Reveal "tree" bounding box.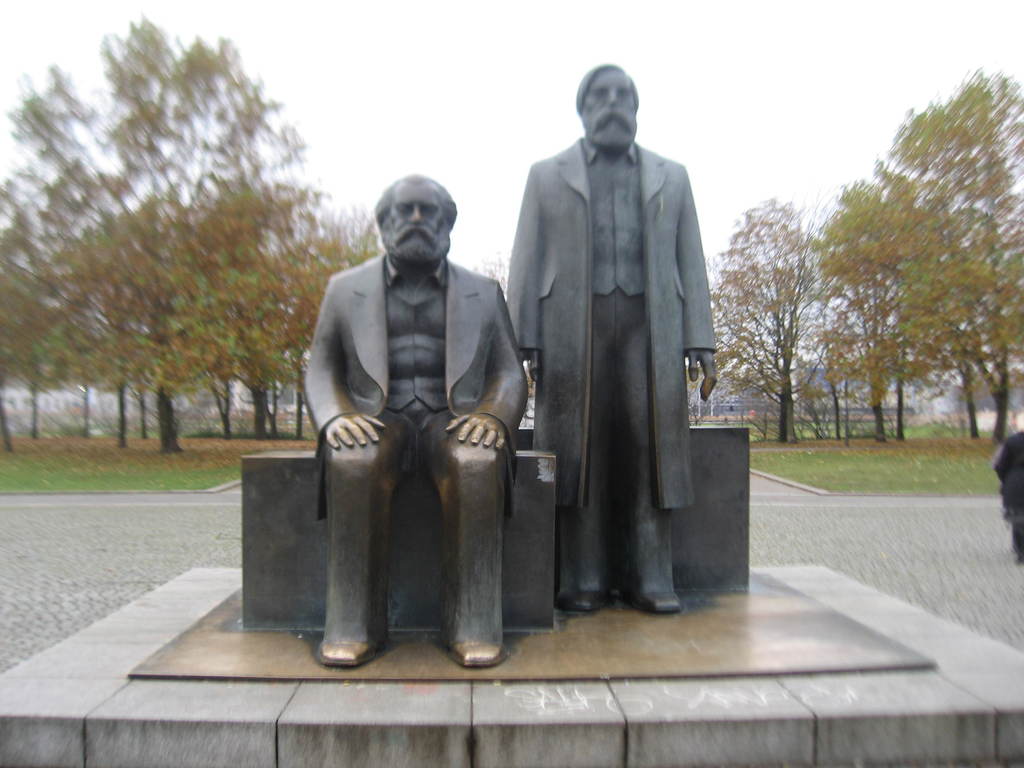
Revealed: <region>687, 196, 879, 442</region>.
